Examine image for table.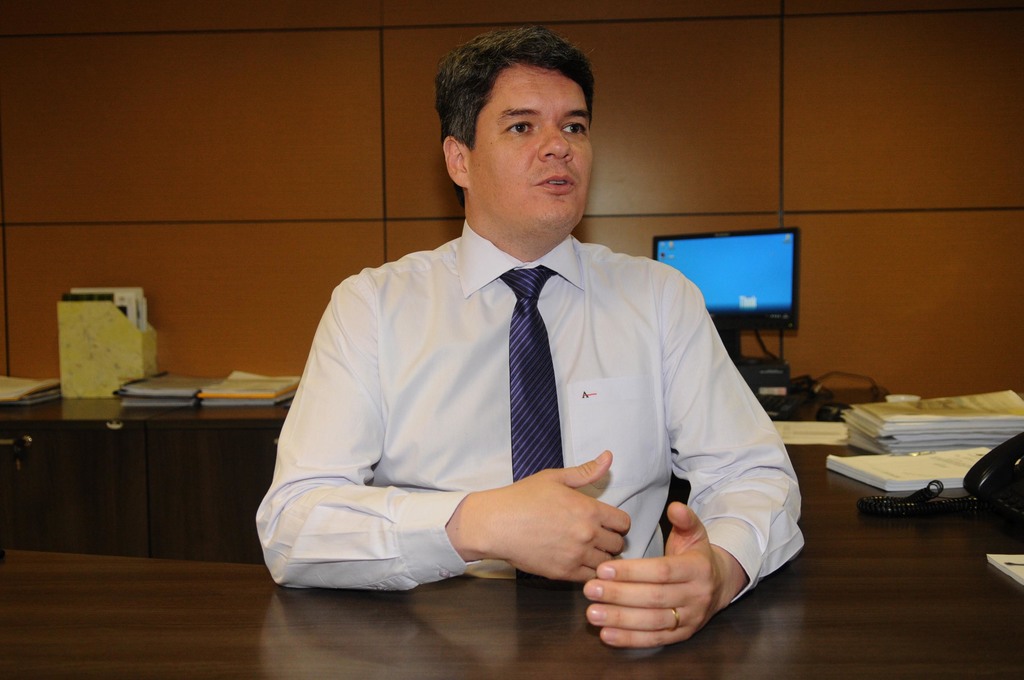
Examination result: 0 387 1023 679.
